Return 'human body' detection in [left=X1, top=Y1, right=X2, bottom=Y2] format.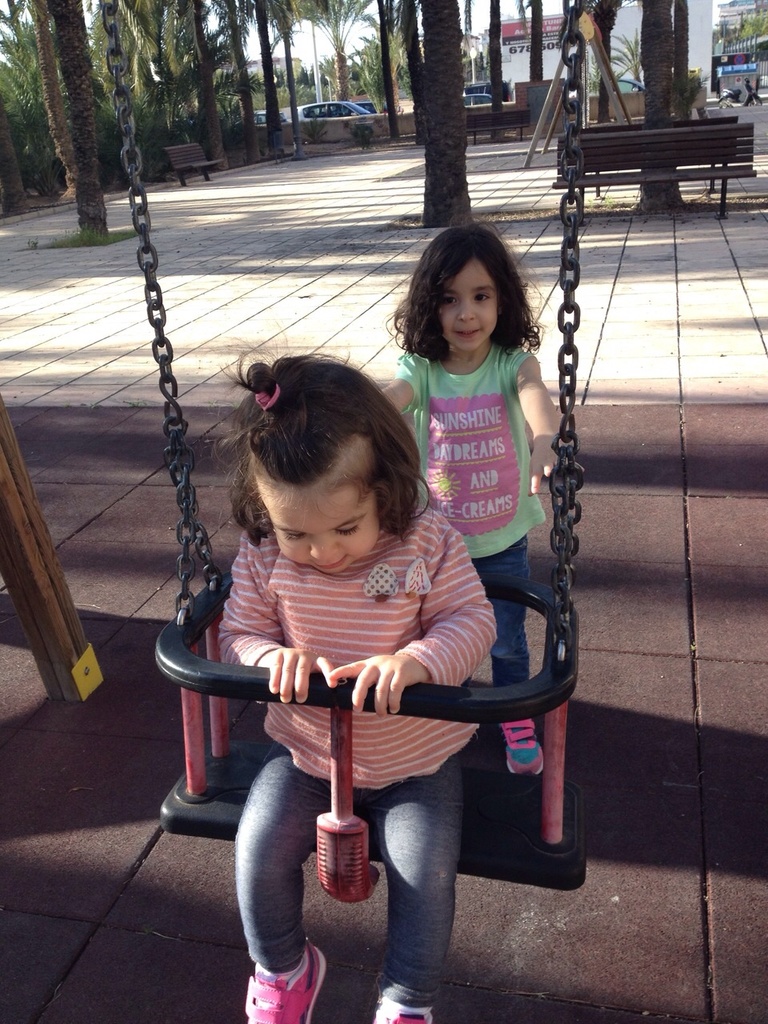
[left=223, top=353, right=484, bottom=1023].
